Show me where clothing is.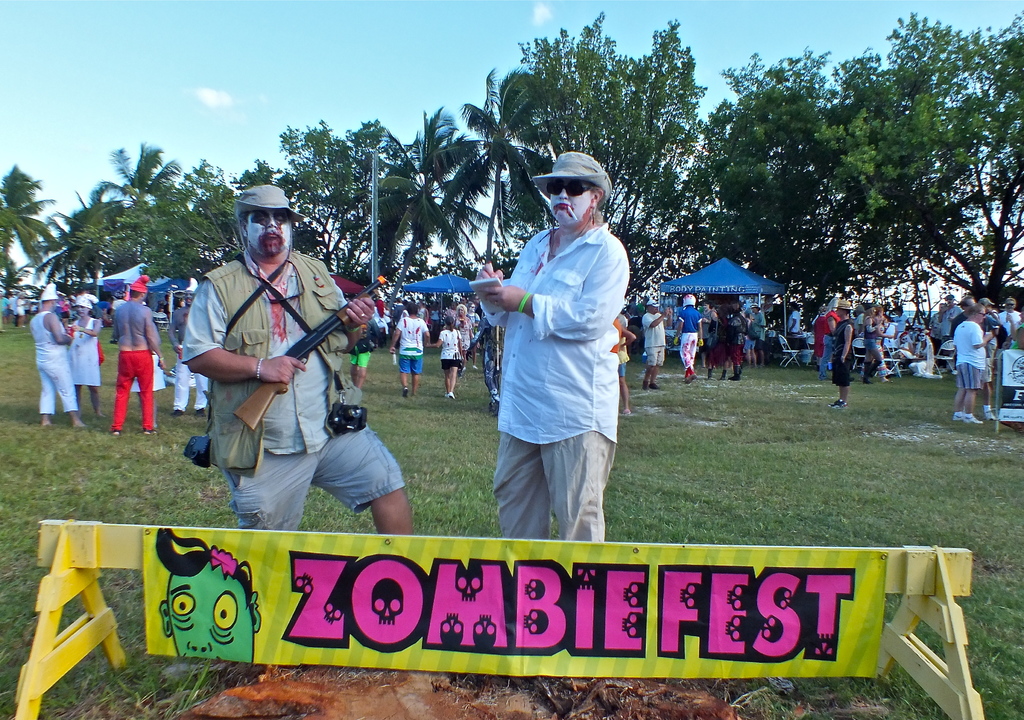
clothing is at x1=484 y1=174 x2=634 y2=521.
